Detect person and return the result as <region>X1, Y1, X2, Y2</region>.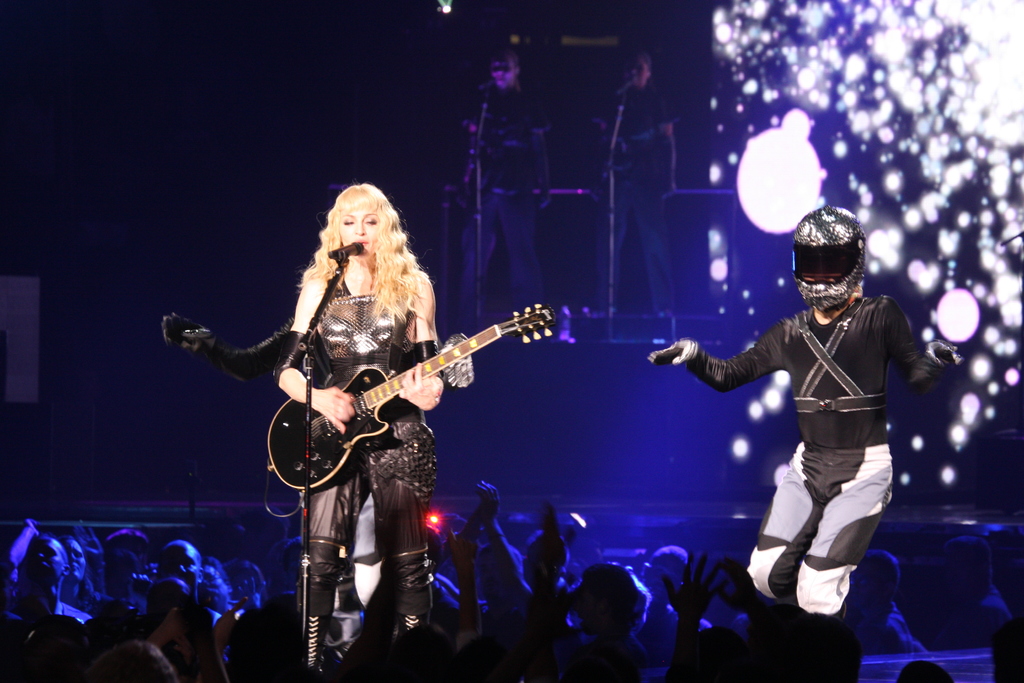
<region>438, 37, 567, 352</region>.
